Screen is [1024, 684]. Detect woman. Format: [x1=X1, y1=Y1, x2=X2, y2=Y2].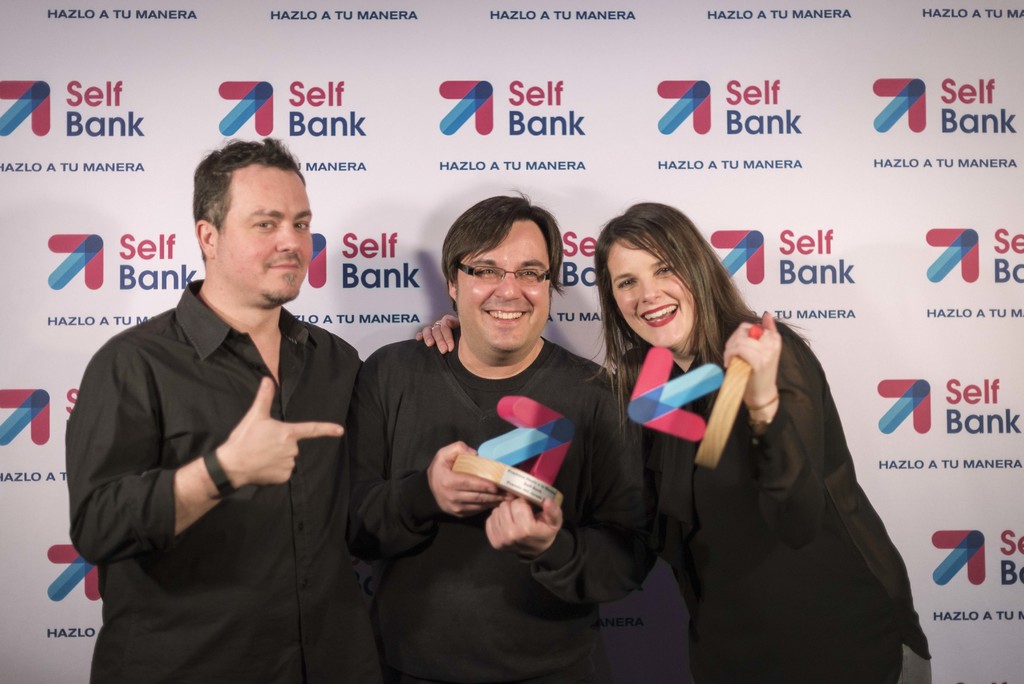
[x1=531, y1=200, x2=878, y2=683].
